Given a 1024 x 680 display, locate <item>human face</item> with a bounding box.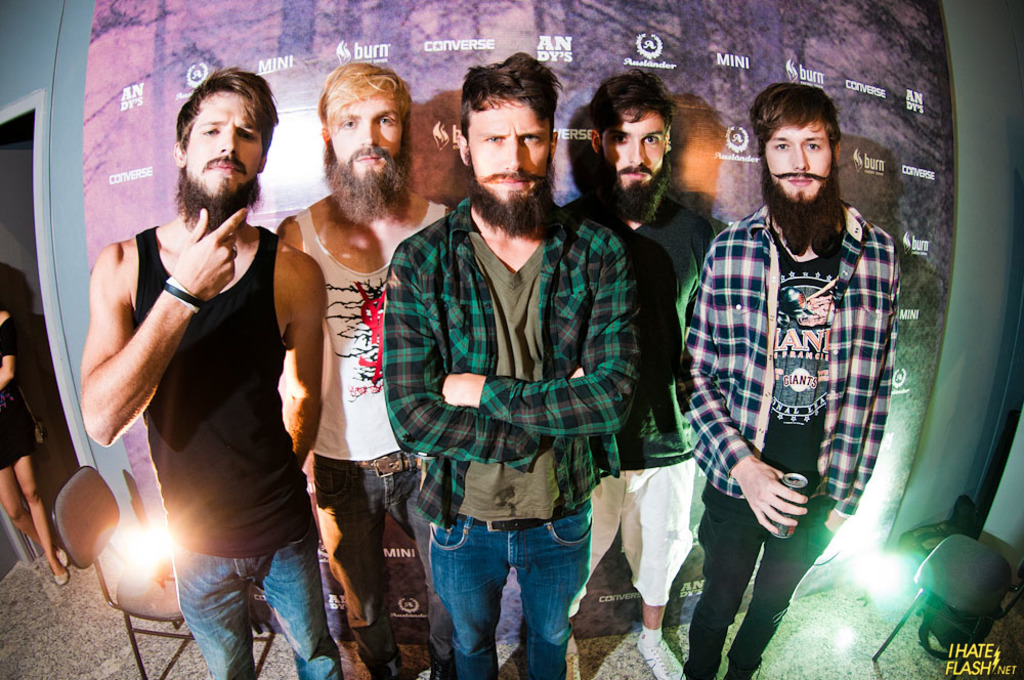
Located: {"x1": 190, "y1": 92, "x2": 273, "y2": 204}.
